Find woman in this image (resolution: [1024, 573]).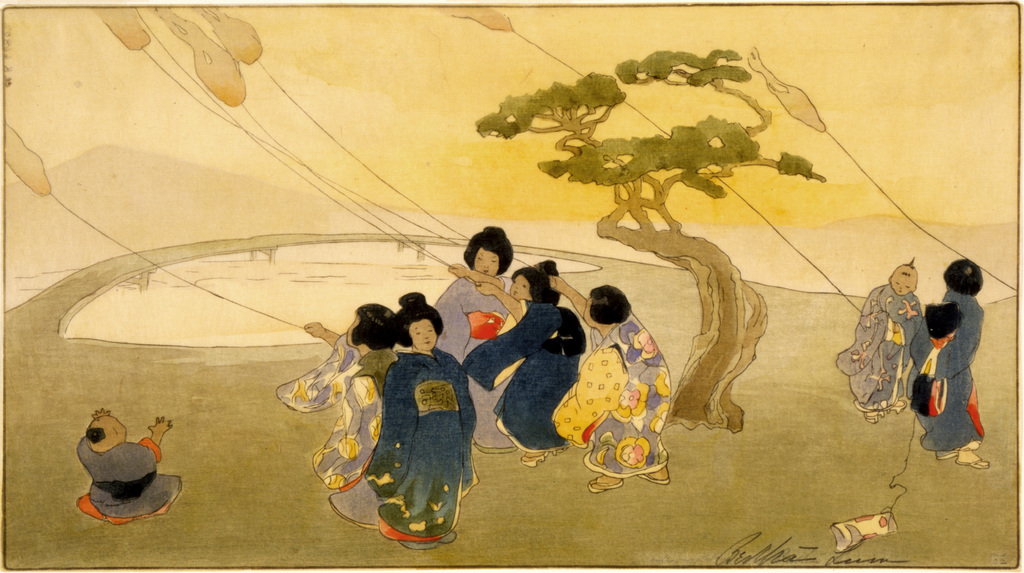
pyautogui.locateOnScreen(462, 257, 588, 467).
